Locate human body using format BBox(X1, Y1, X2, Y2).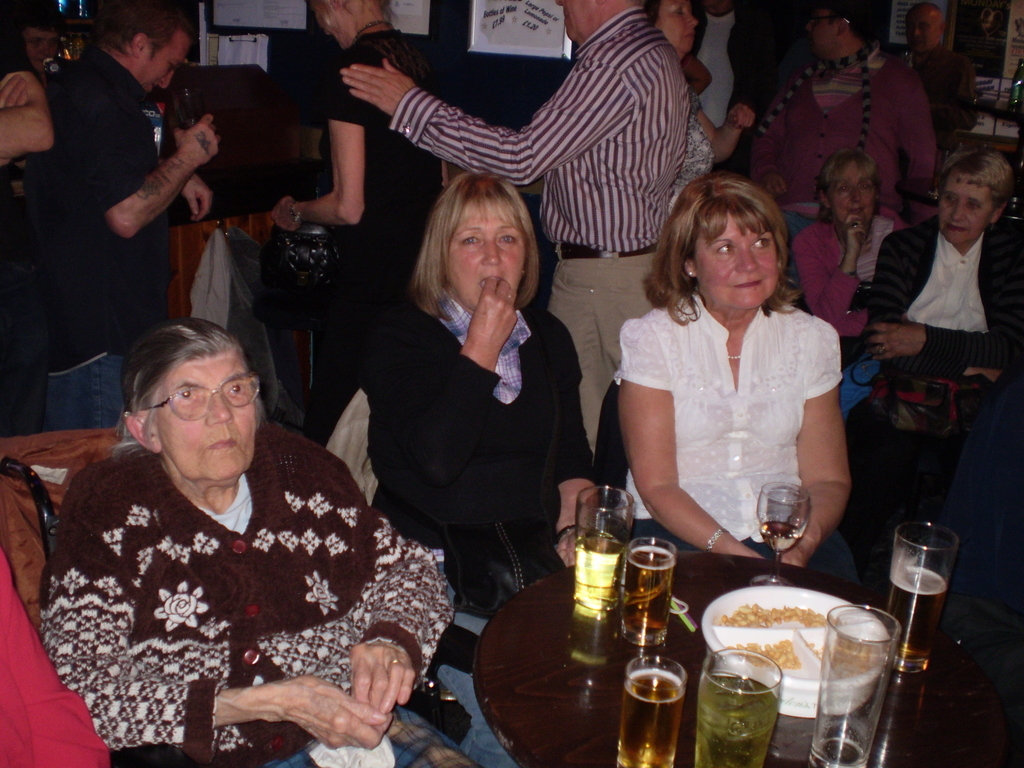
BBox(23, 349, 451, 760).
